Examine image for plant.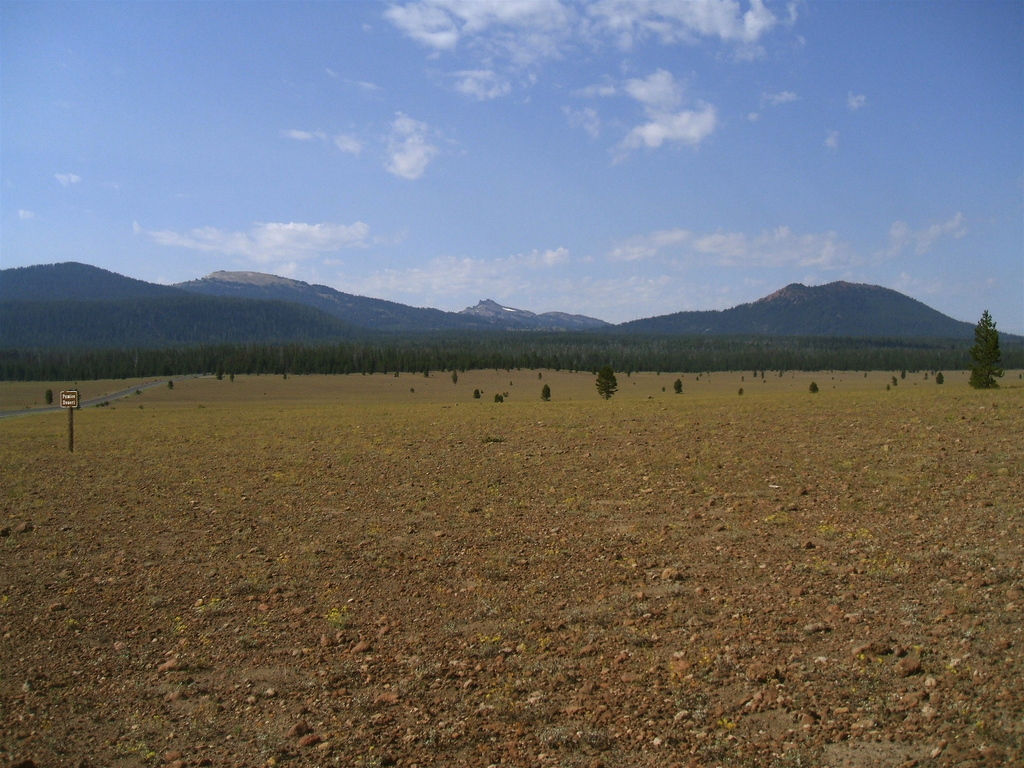
Examination result: (473,387,481,399).
